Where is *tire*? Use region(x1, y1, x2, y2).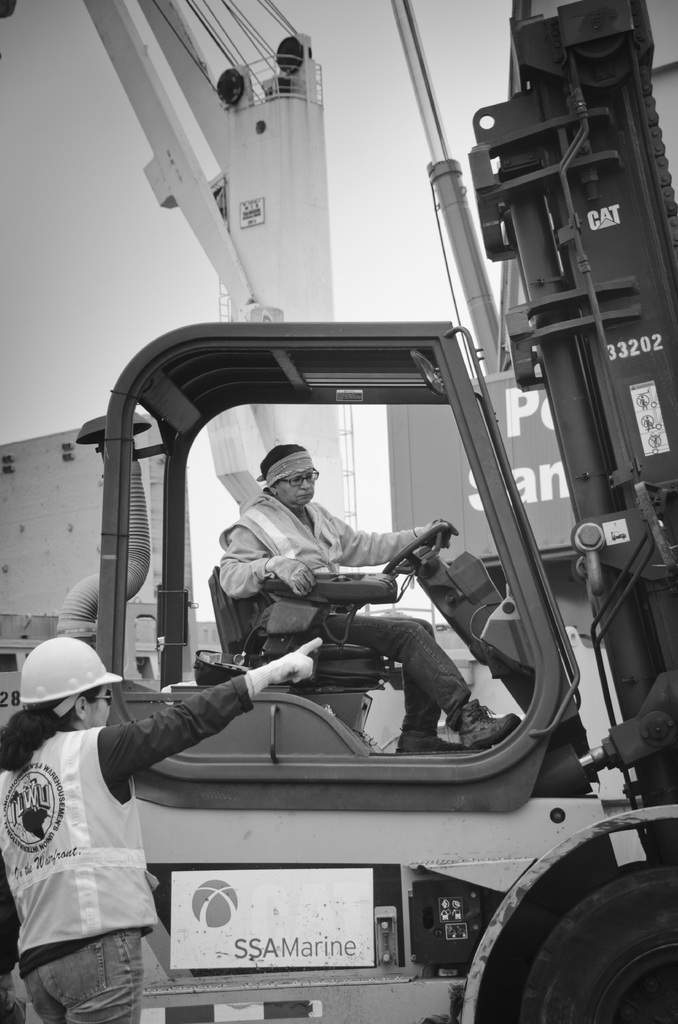
region(467, 840, 677, 1018).
